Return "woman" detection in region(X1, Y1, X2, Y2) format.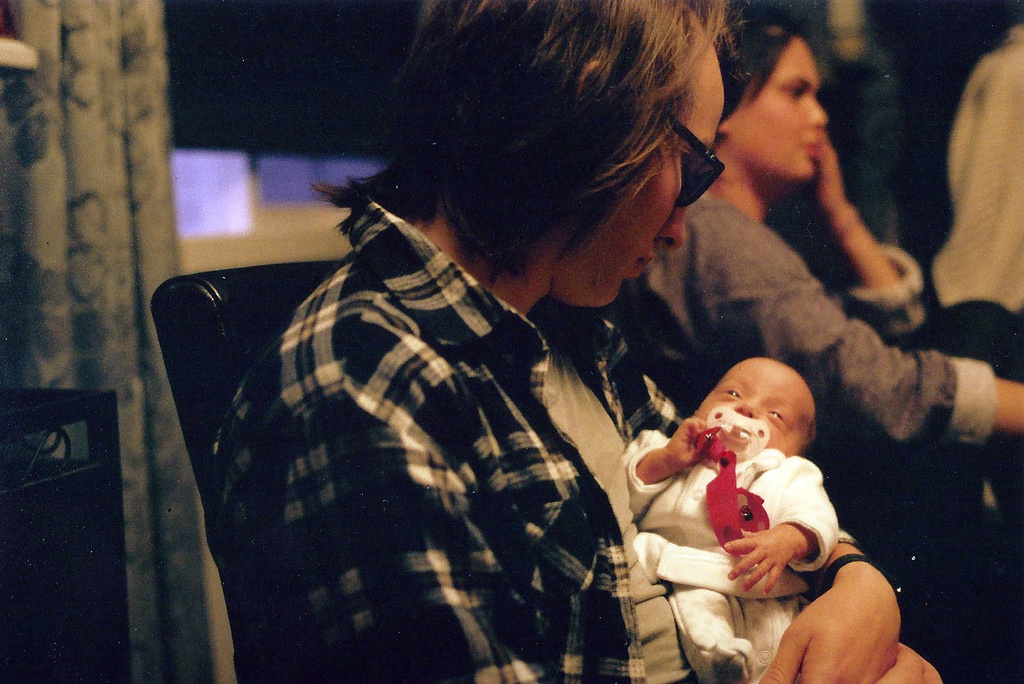
region(152, 52, 806, 676).
